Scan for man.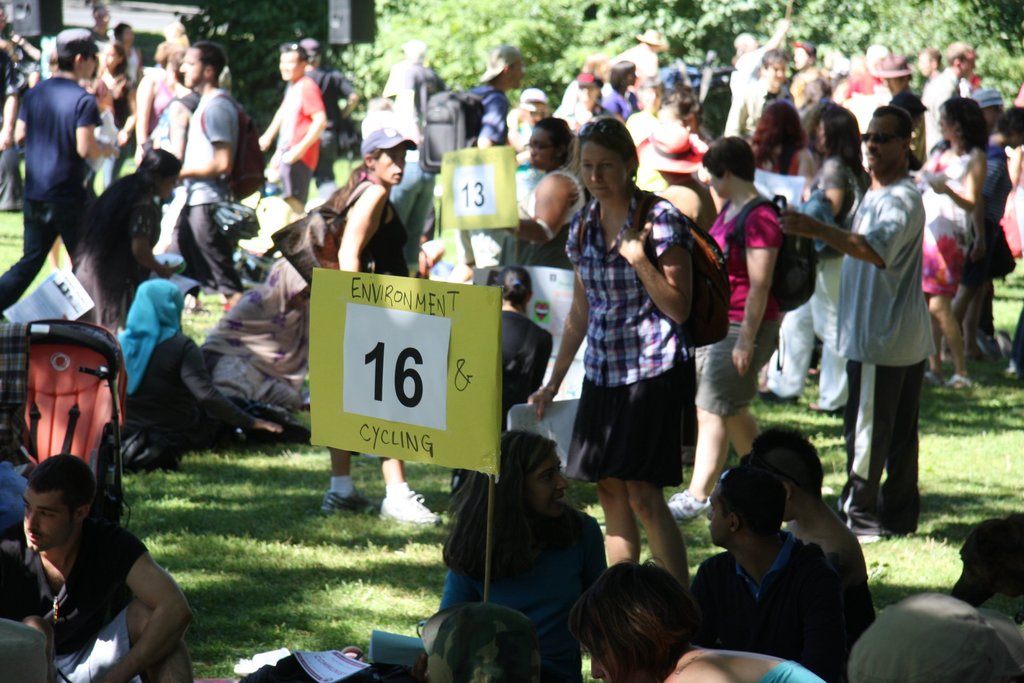
Scan result: [left=0, top=24, right=116, bottom=318].
